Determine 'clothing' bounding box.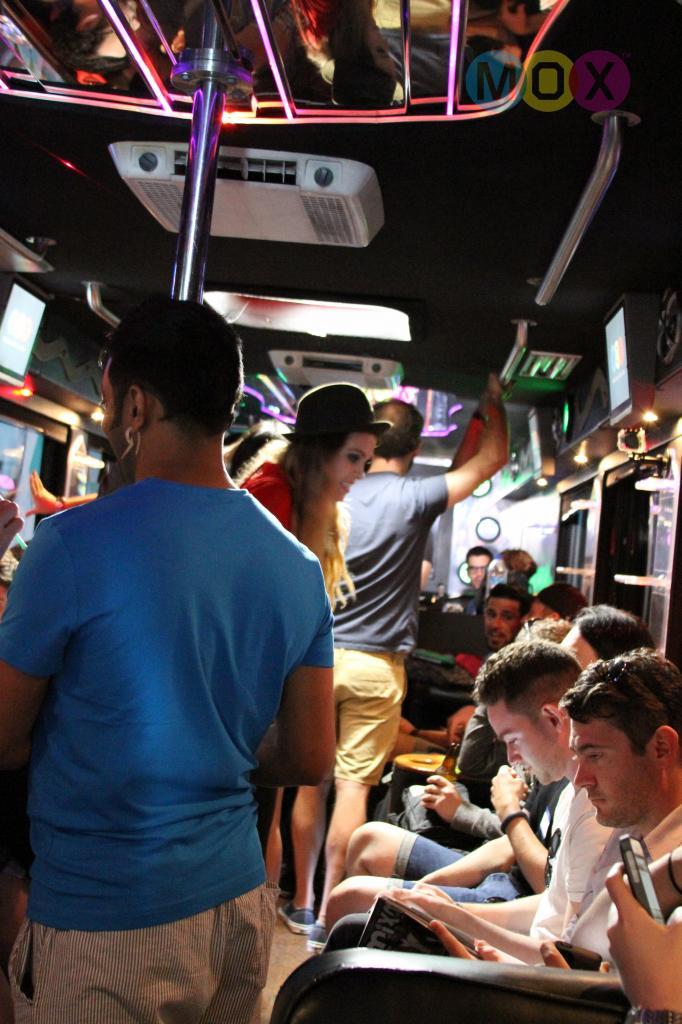
Determined: box=[324, 469, 454, 789].
